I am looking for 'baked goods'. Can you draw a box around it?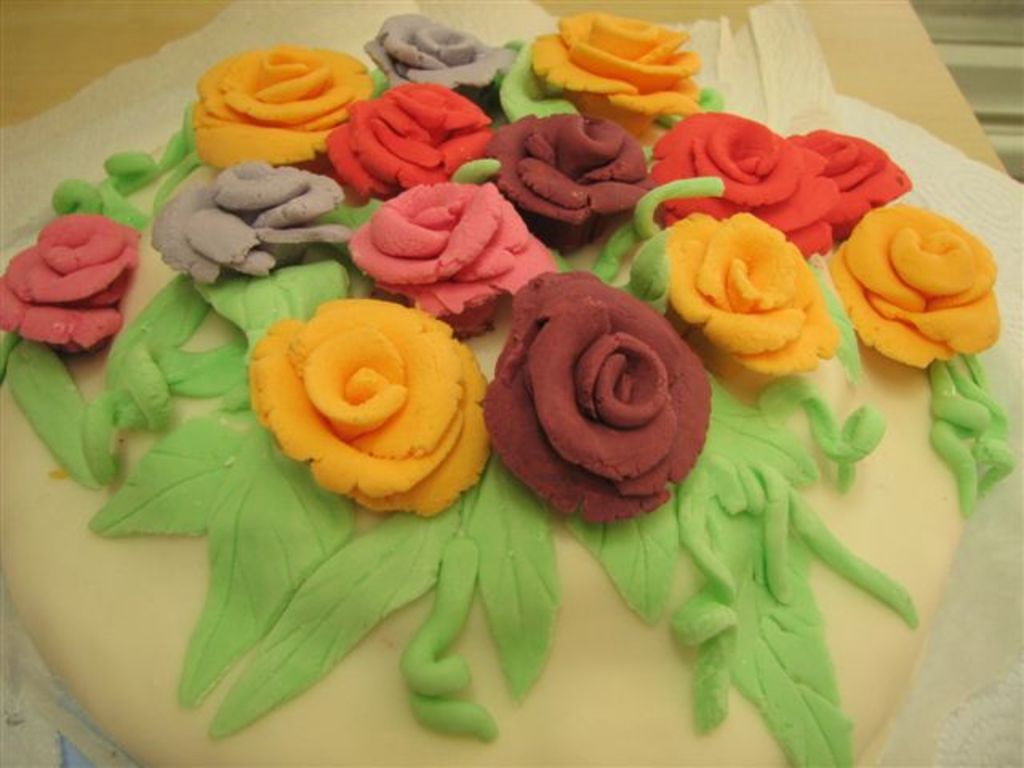
Sure, the bounding box is detection(0, 5, 1018, 766).
